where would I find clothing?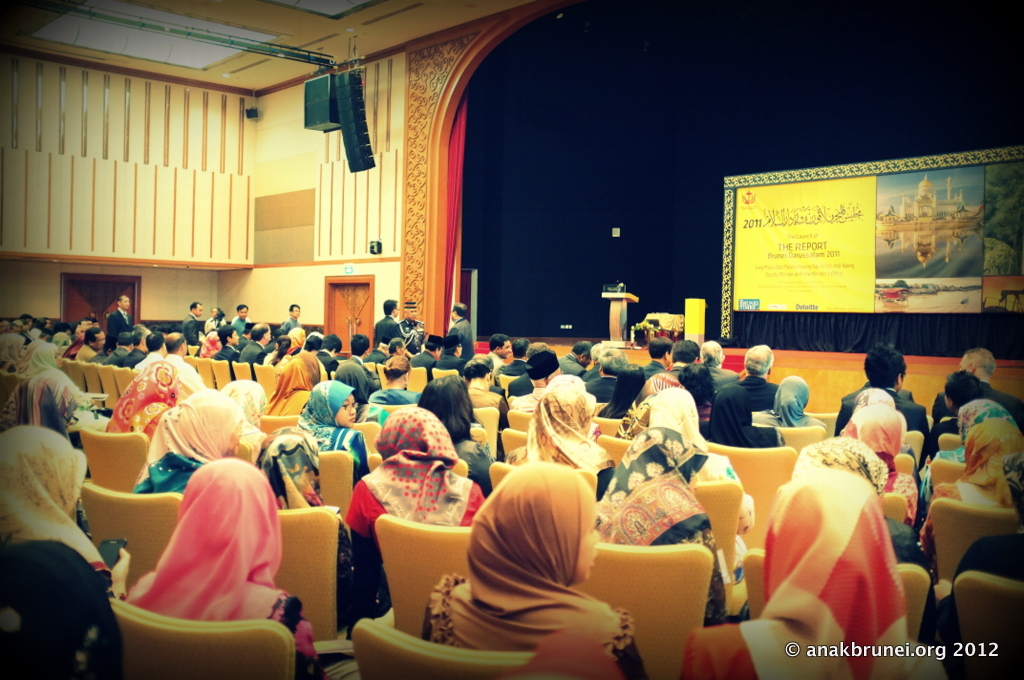
At 481, 337, 506, 374.
